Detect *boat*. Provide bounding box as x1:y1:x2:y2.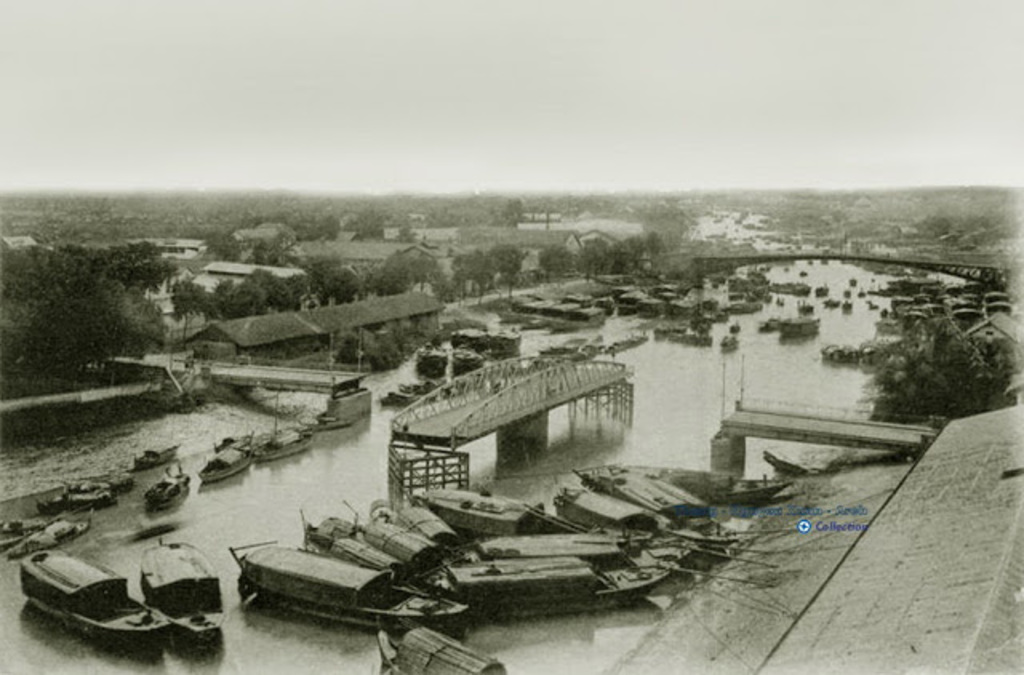
32:469:139:512.
